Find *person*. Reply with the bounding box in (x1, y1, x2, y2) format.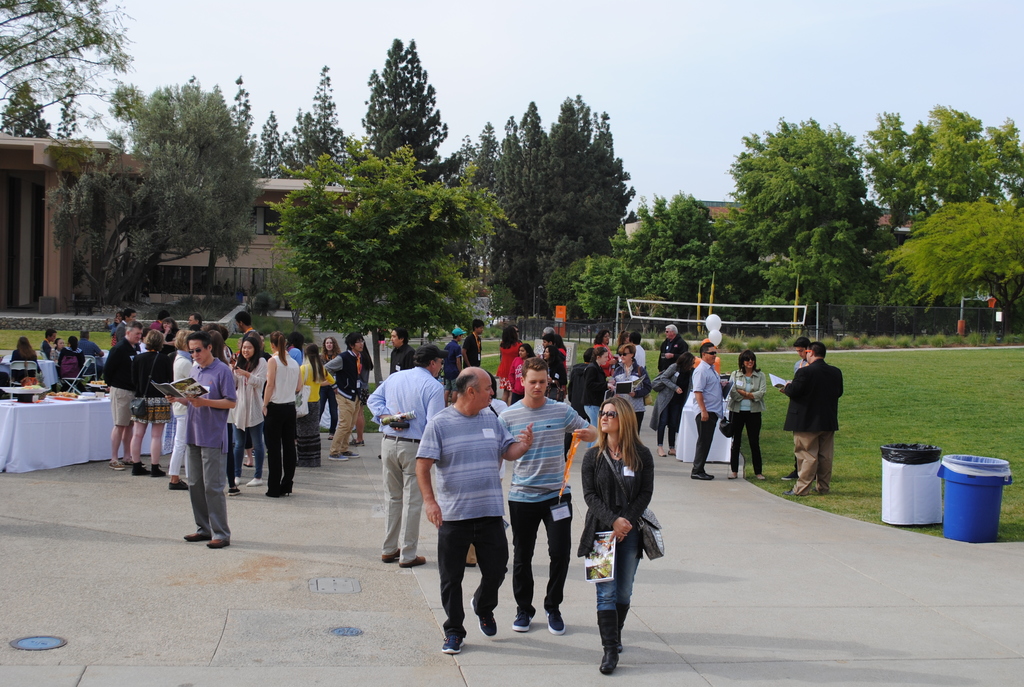
(158, 327, 224, 554).
